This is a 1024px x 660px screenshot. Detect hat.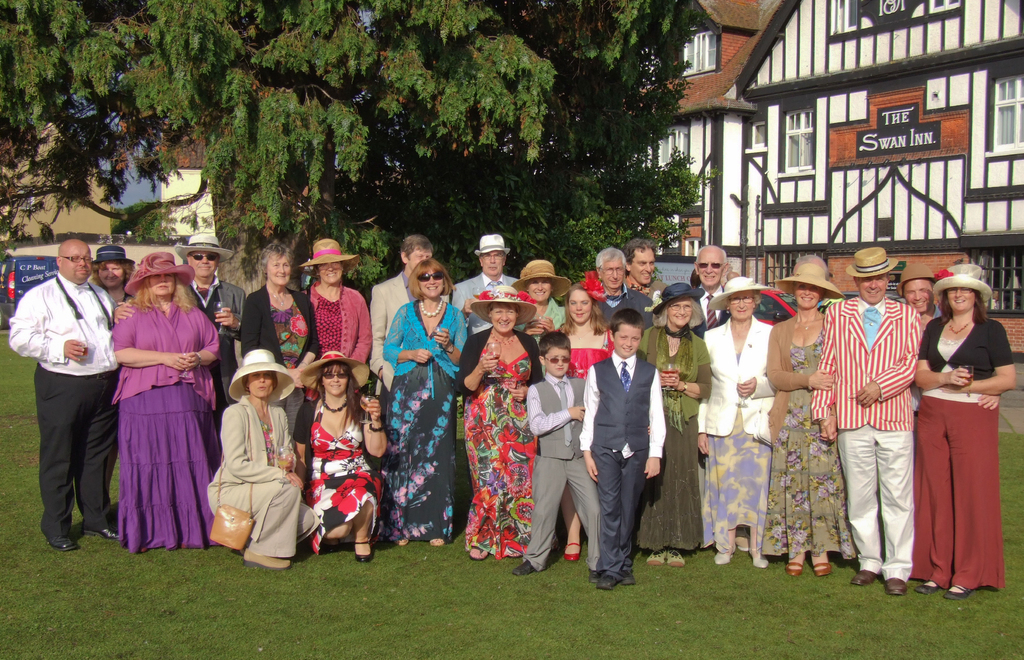
box=[93, 245, 132, 266].
